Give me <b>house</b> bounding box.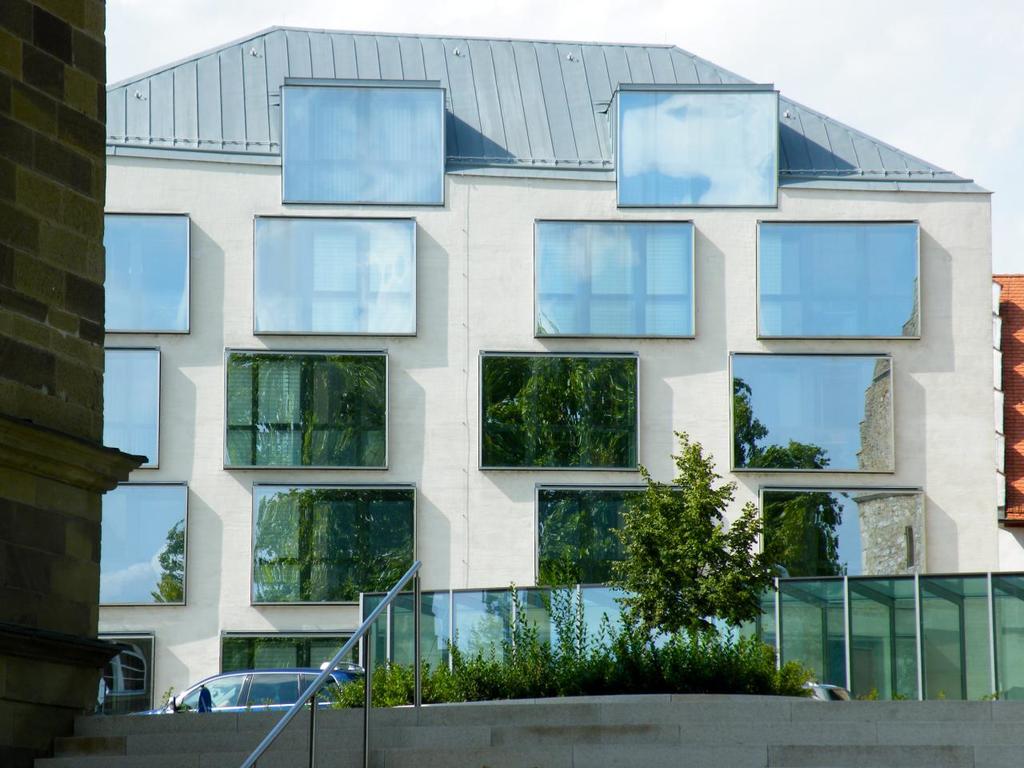
region(103, 1, 963, 697).
